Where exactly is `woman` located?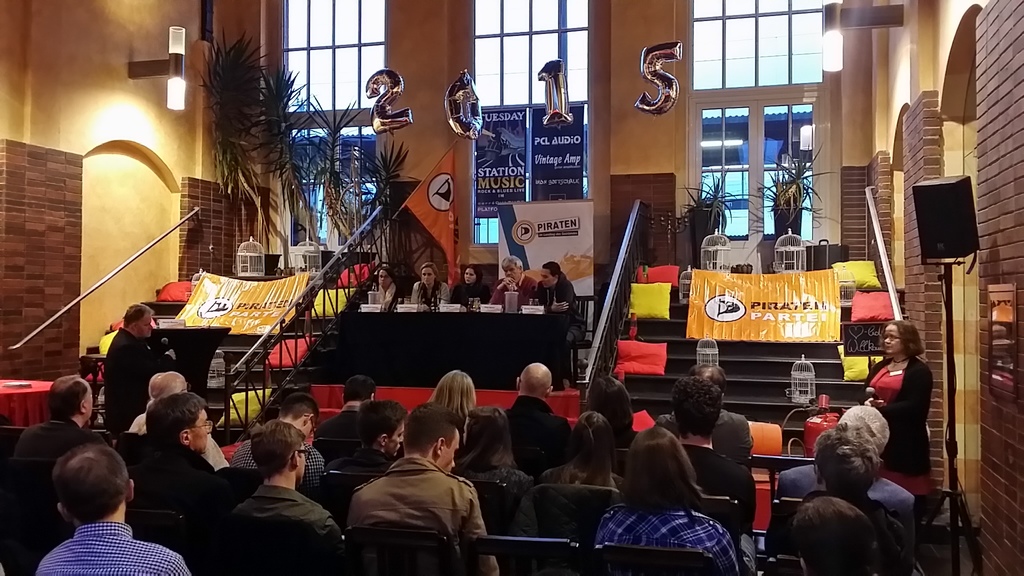
Its bounding box is [534, 407, 622, 493].
